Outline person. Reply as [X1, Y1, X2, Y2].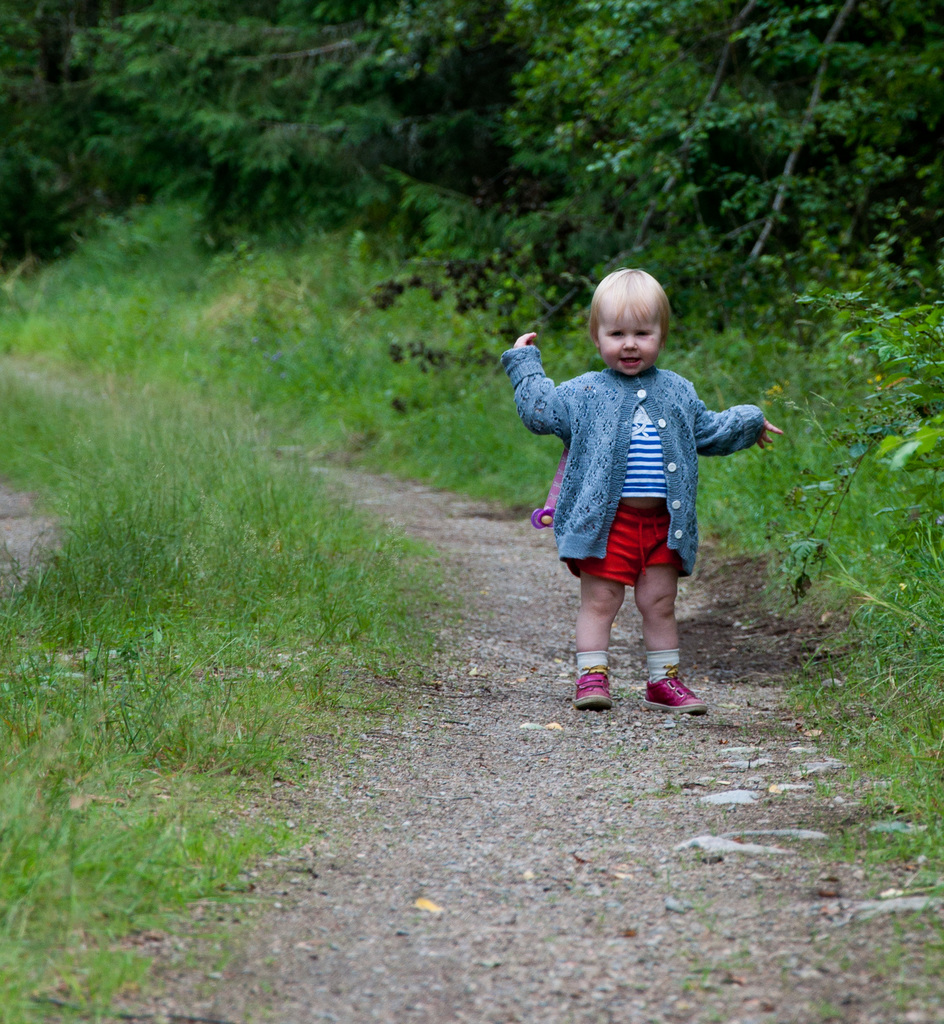
[523, 212, 763, 738].
